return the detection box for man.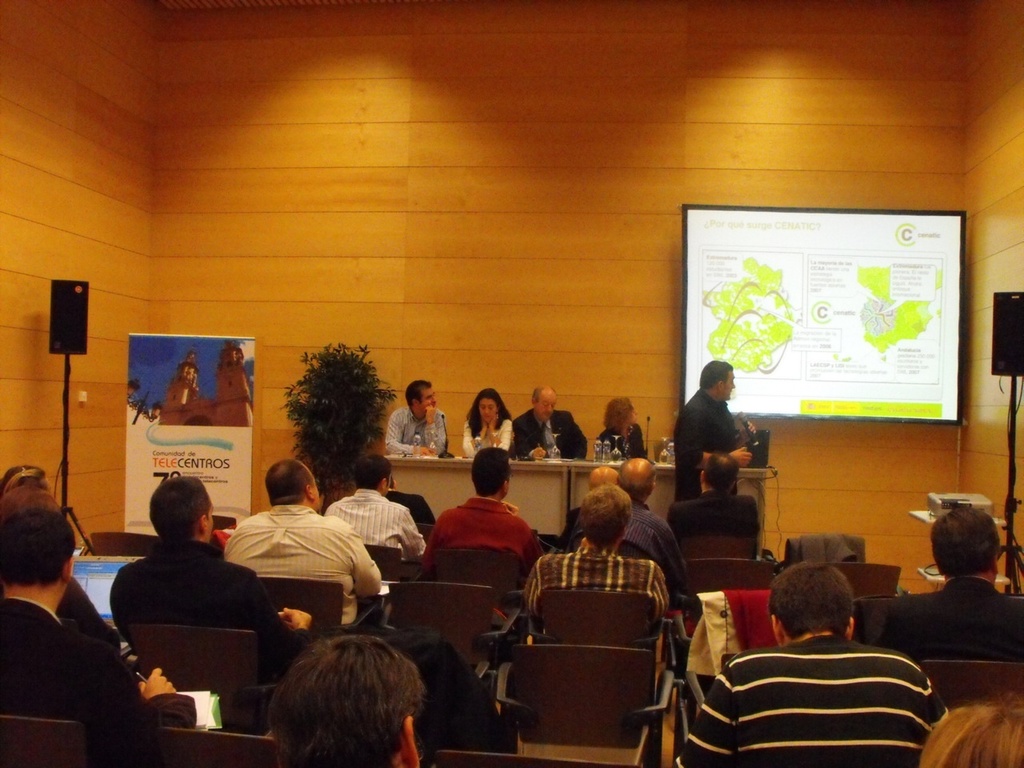
{"x1": 106, "y1": 474, "x2": 313, "y2": 665}.
